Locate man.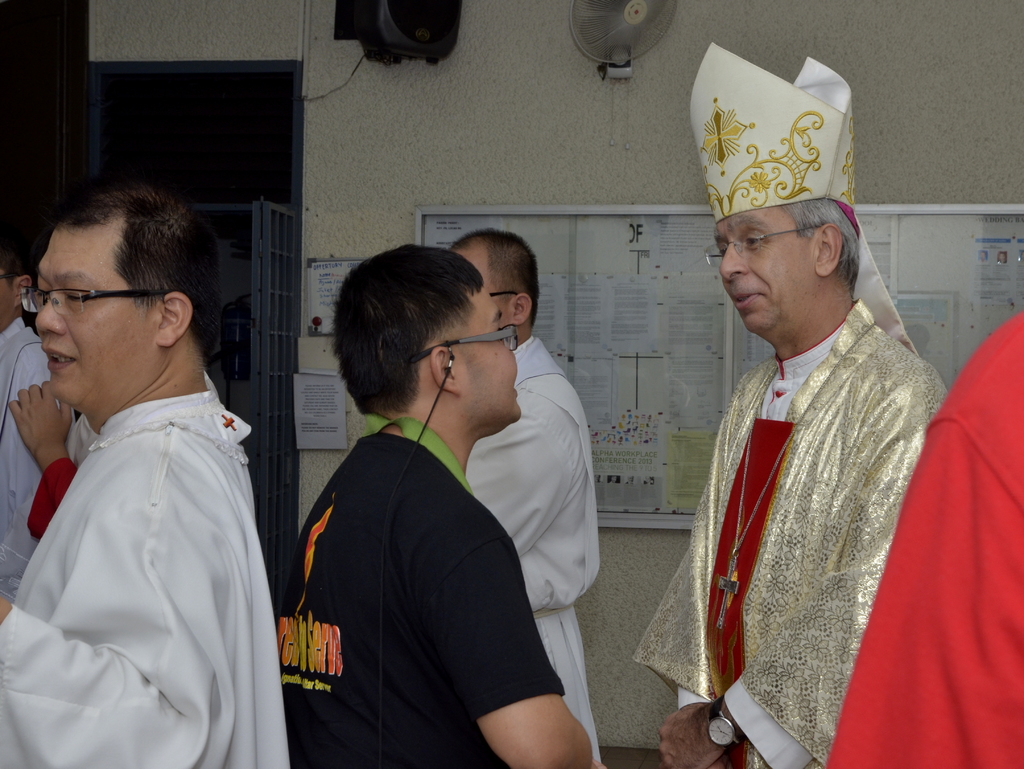
Bounding box: [11,140,289,768].
